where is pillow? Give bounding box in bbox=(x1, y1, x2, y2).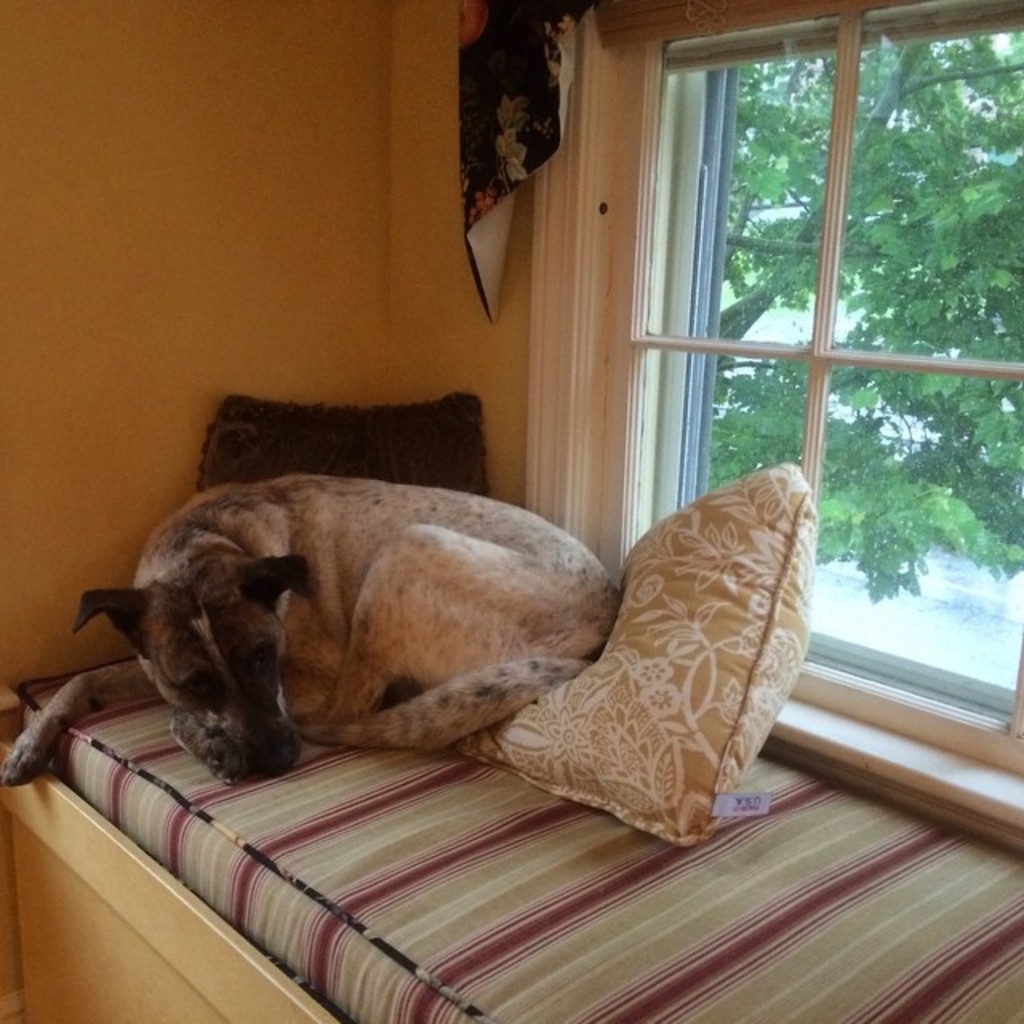
bbox=(510, 442, 834, 853).
